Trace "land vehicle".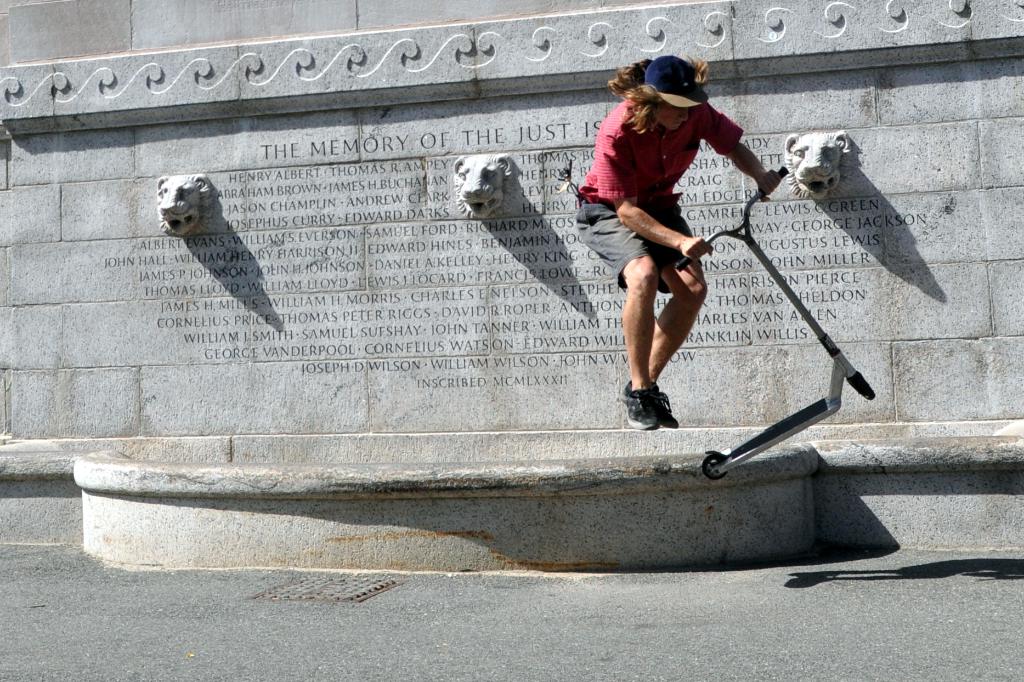
Traced to Rect(676, 168, 876, 478).
